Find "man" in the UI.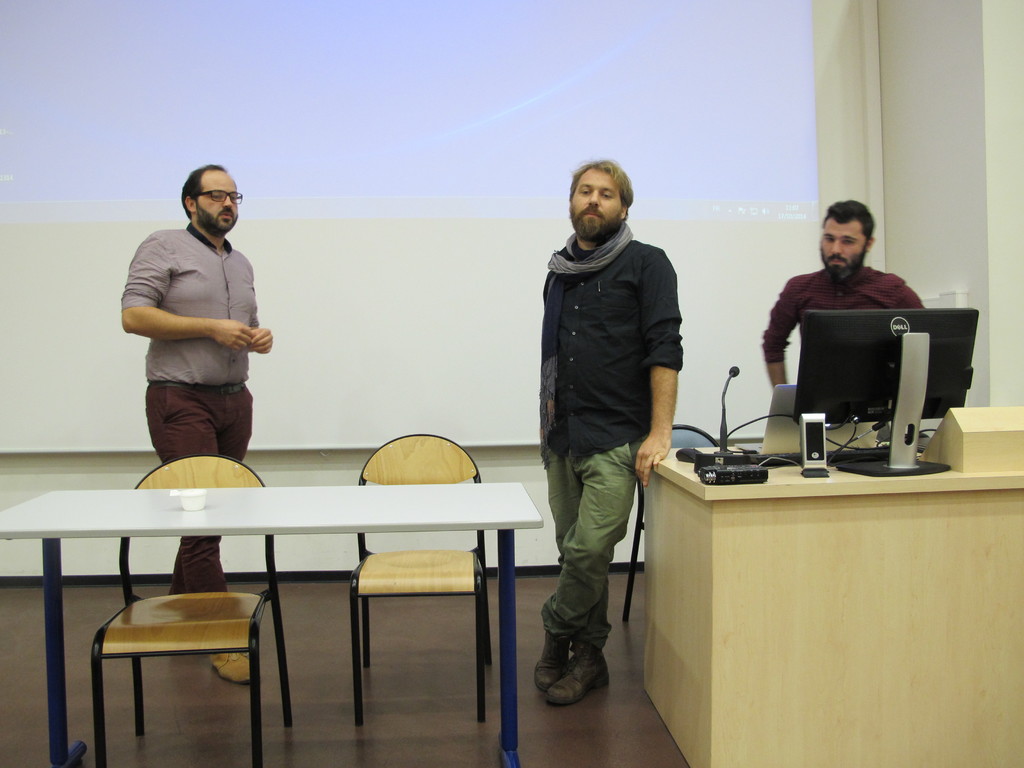
UI element at x1=125 y1=164 x2=276 y2=688.
